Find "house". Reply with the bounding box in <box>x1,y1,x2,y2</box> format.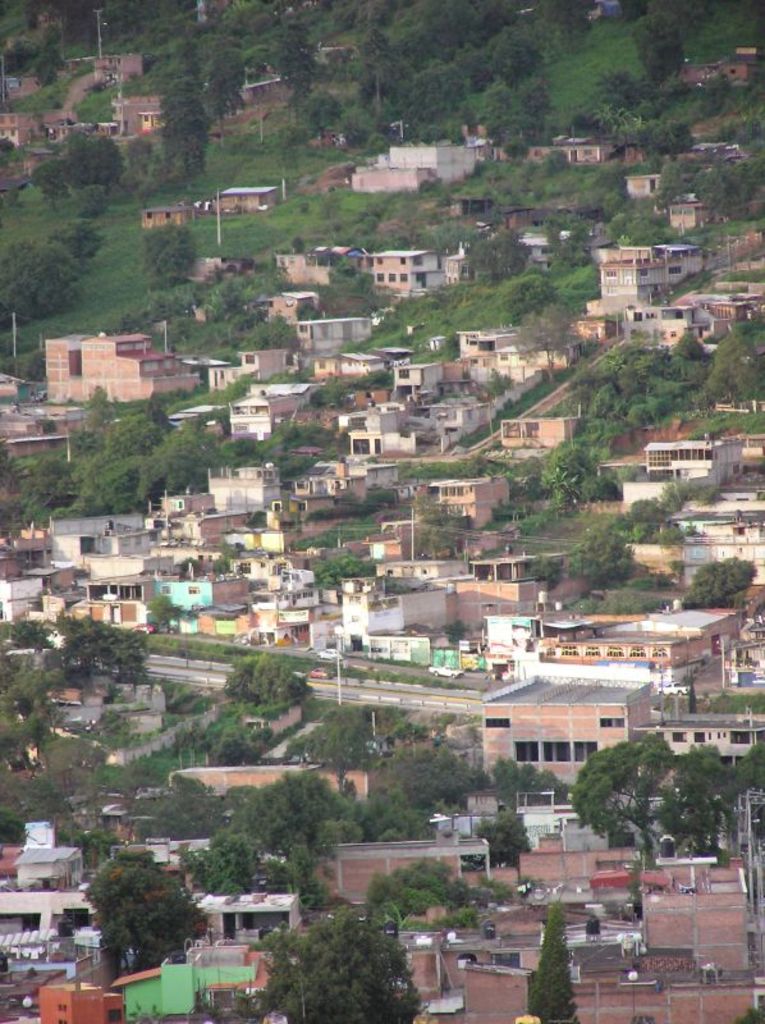
<box>109,92,168,137</box>.
